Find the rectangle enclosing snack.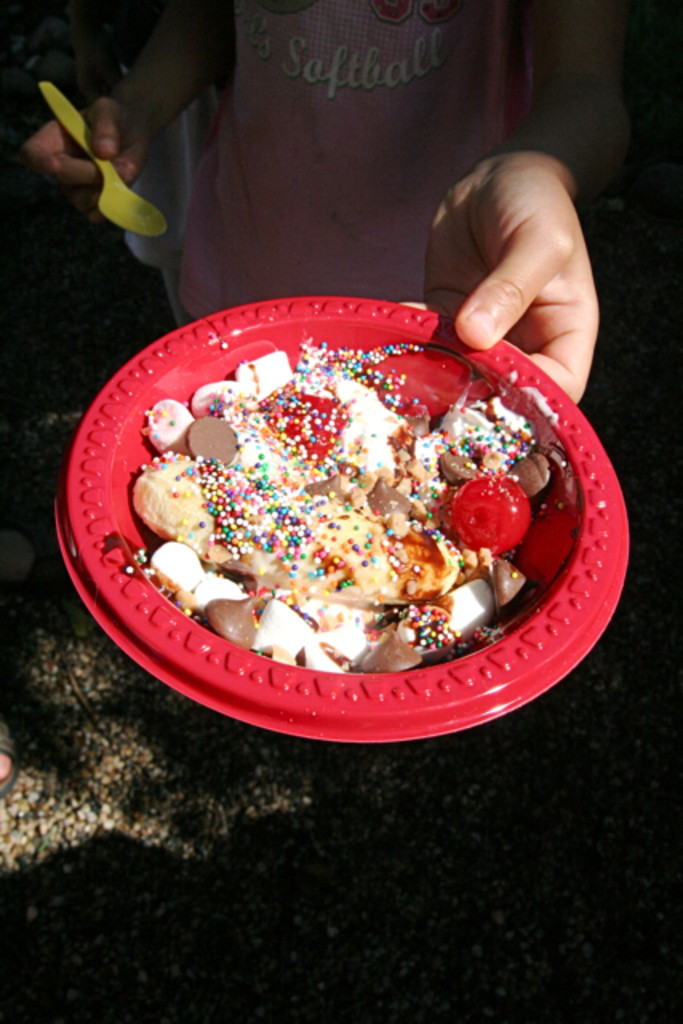
BBox(139, 330, 563, 670).
